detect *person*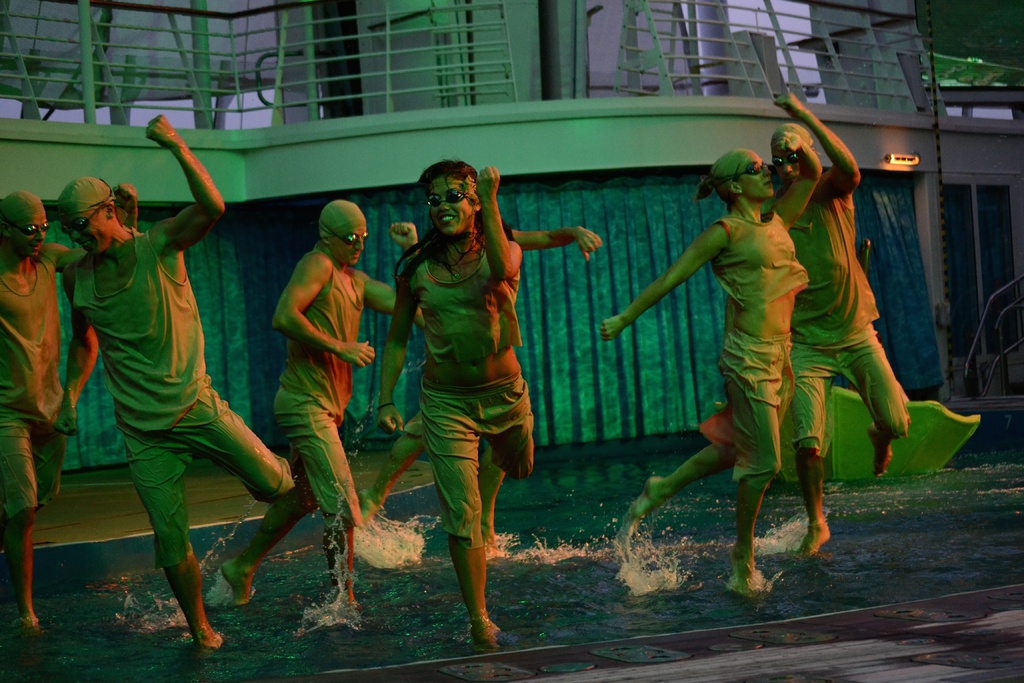
box(0, 188, 137, 624)
